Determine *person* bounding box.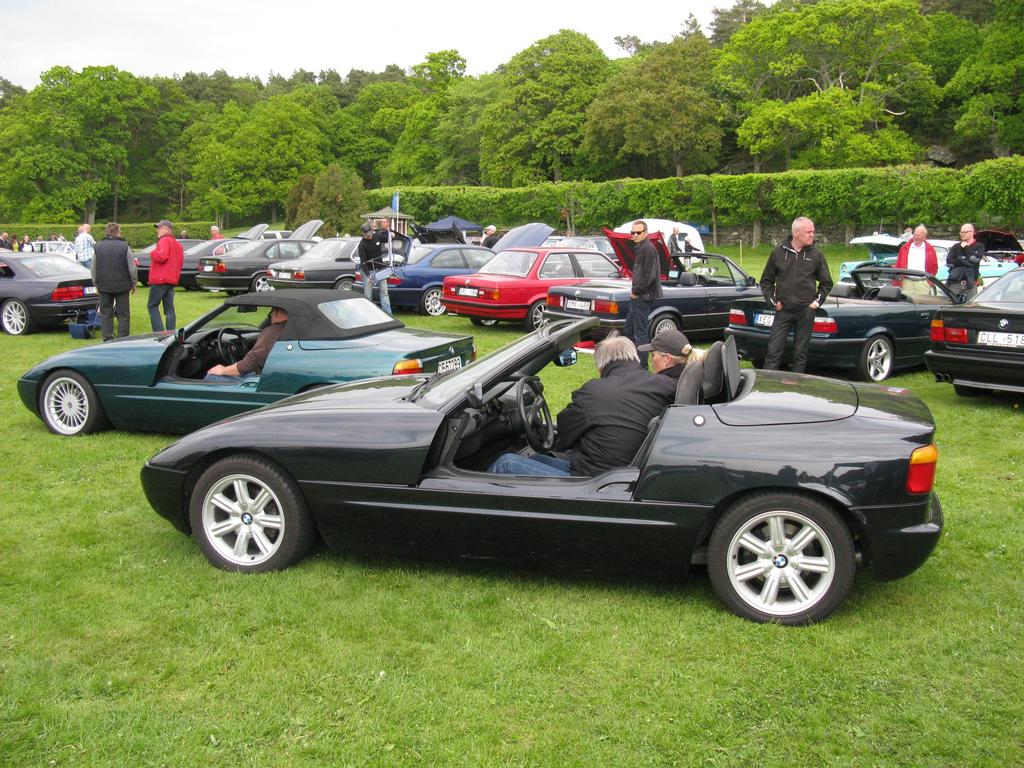
Determined: locate(134, 219, 200, 338).
